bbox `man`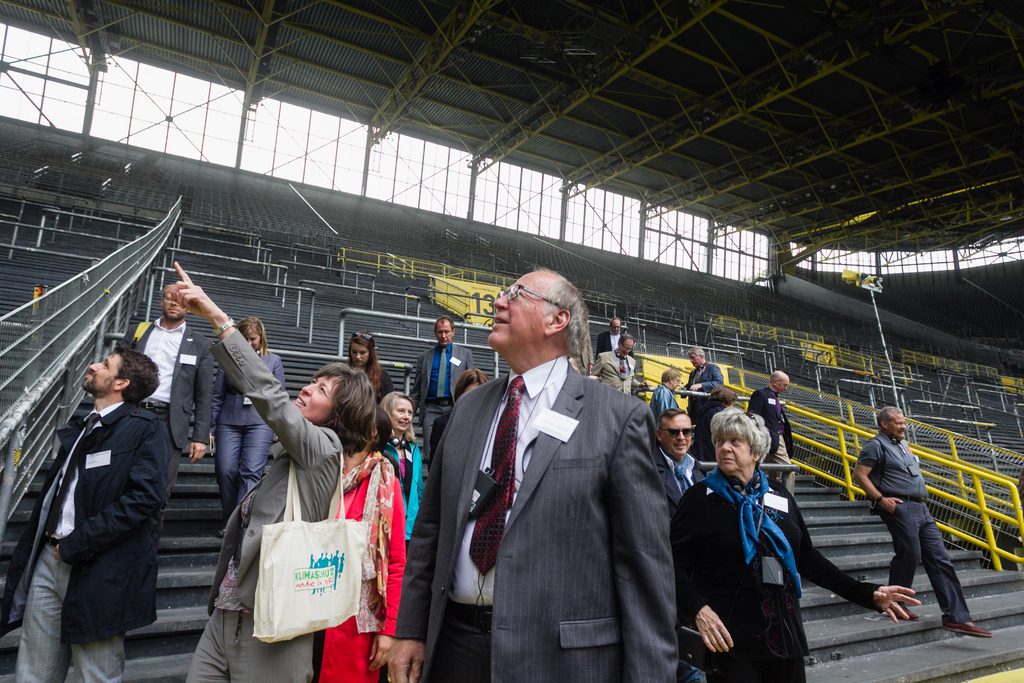
<bbox>594, 317, 632, 359</bbox>
